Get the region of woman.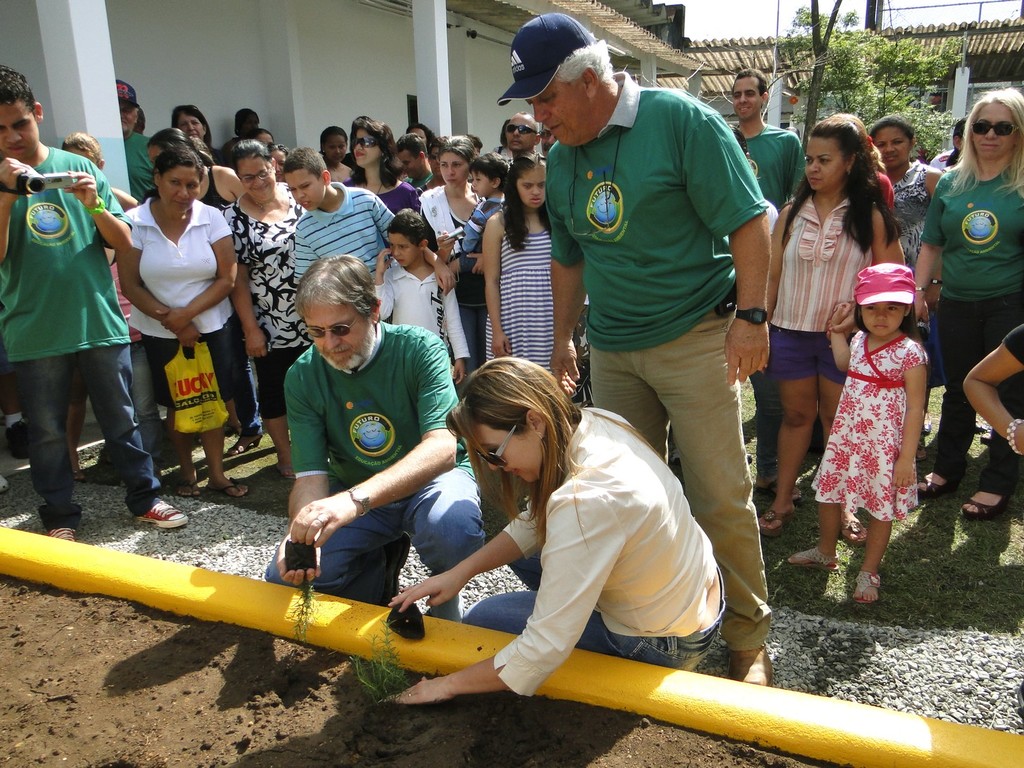
Rect(366, 352, 732, 710).
